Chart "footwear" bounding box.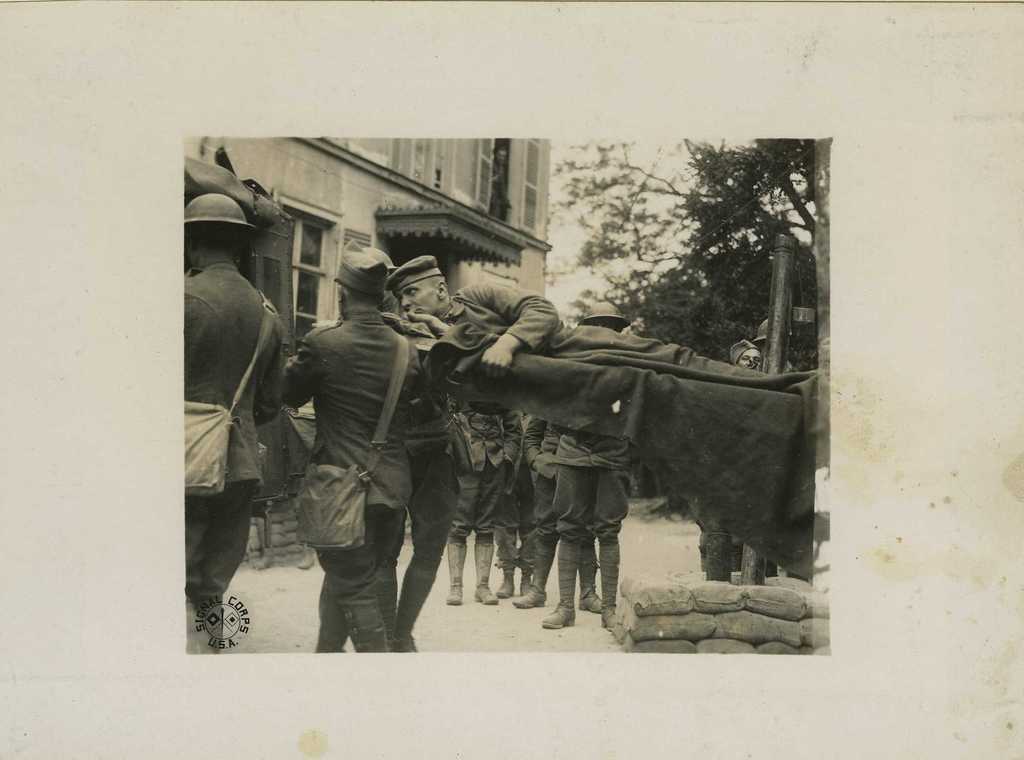
Charted: pyautogui.locateOnScreen(517, 569, 533, 599).
